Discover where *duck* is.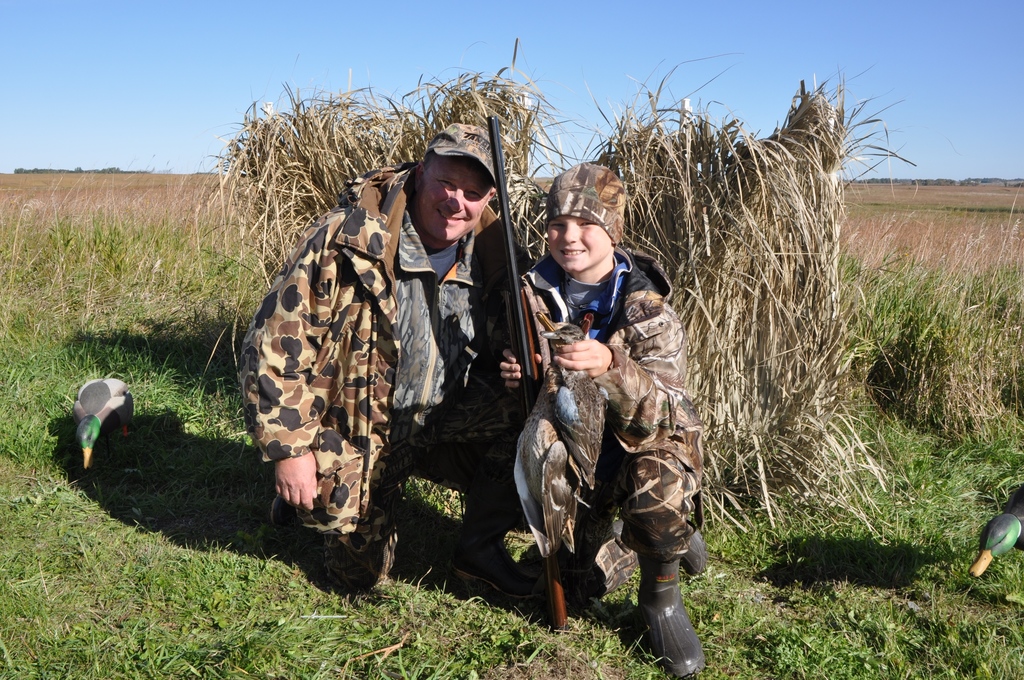
Discovered at 966:490:1023:583.
